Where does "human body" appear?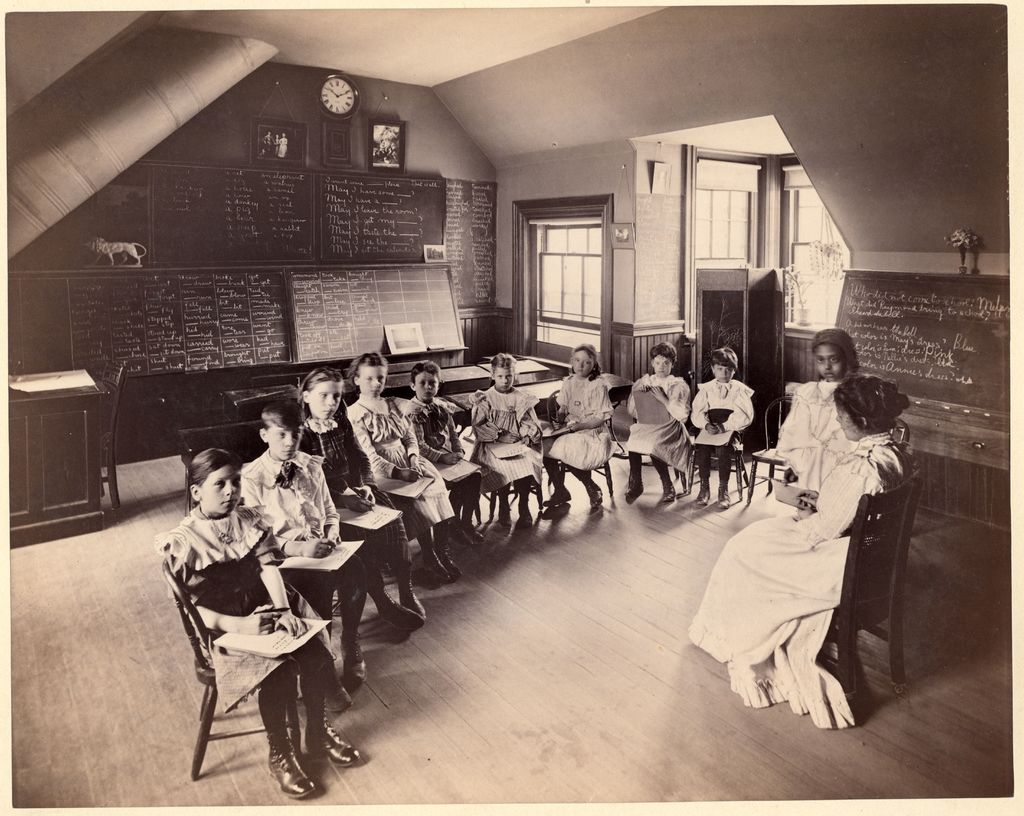
Appears at (left=688, top=343, right=748, bottom=506).
